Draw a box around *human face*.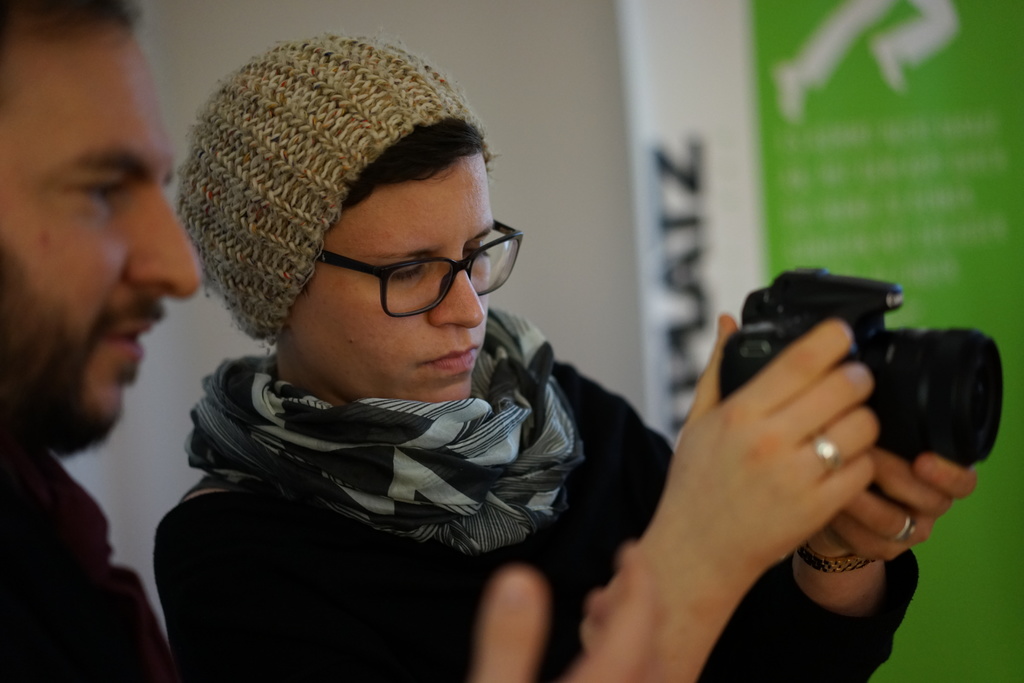
x1=283, y1=150, x2=493, y2=399.
